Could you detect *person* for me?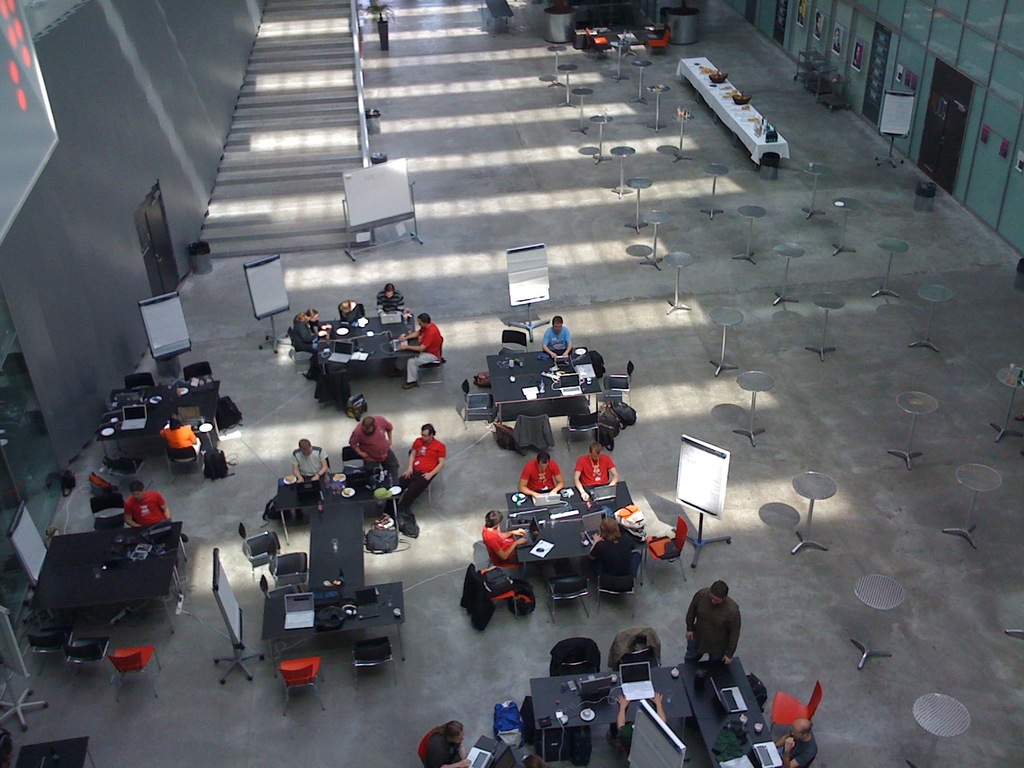
Detection result: (480,508,525,566).
